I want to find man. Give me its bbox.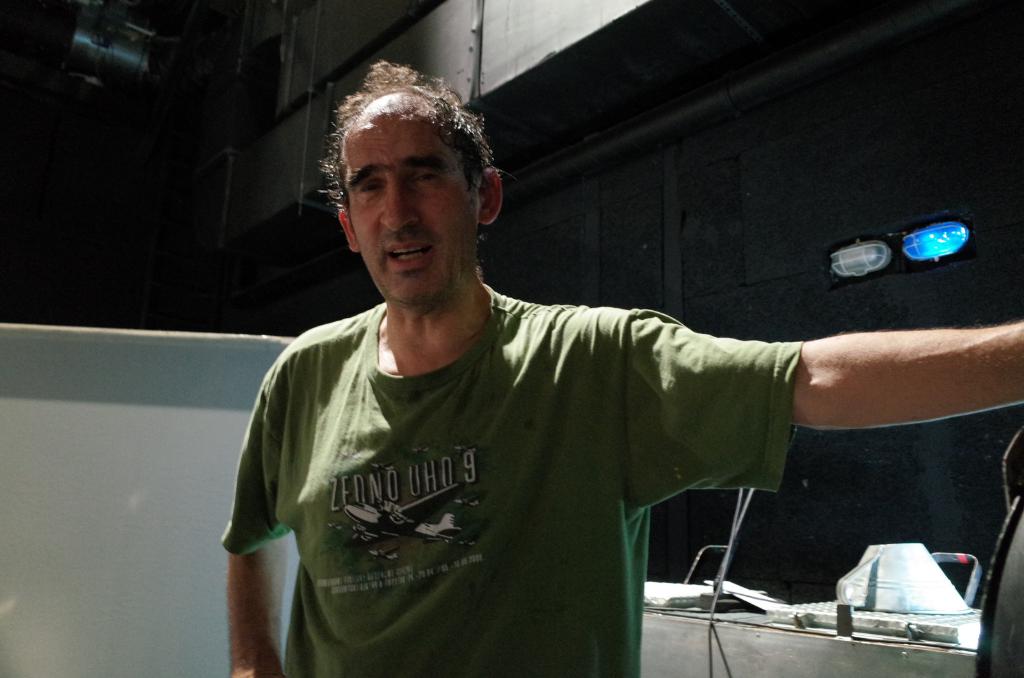
bbox(215, 61, 1023, 677).
